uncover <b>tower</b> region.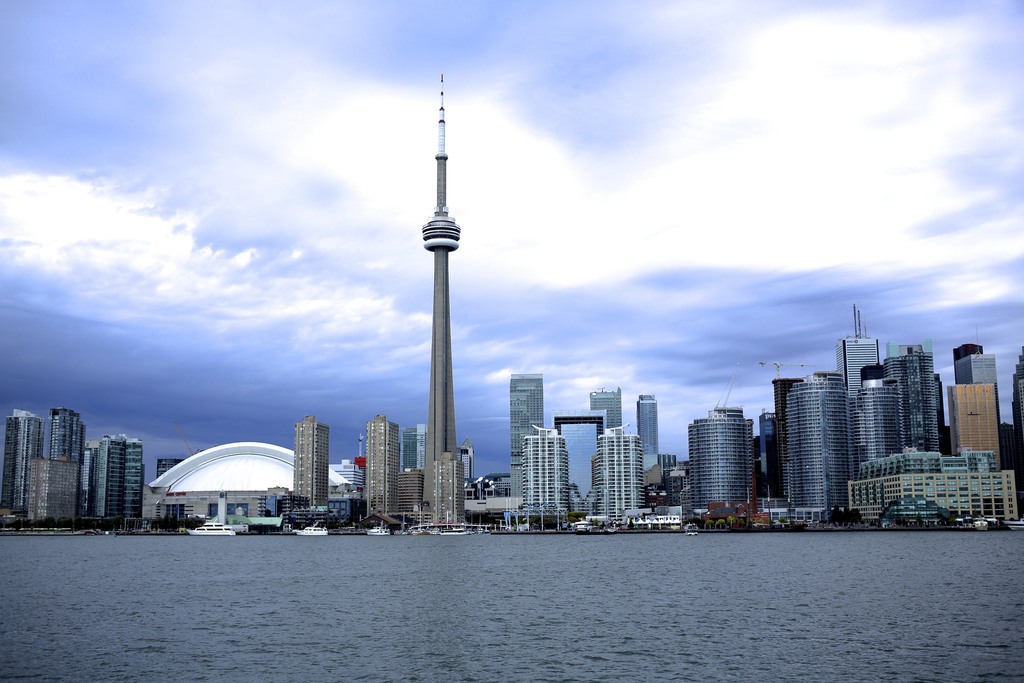
Uncovered: 593/384/621/439.
